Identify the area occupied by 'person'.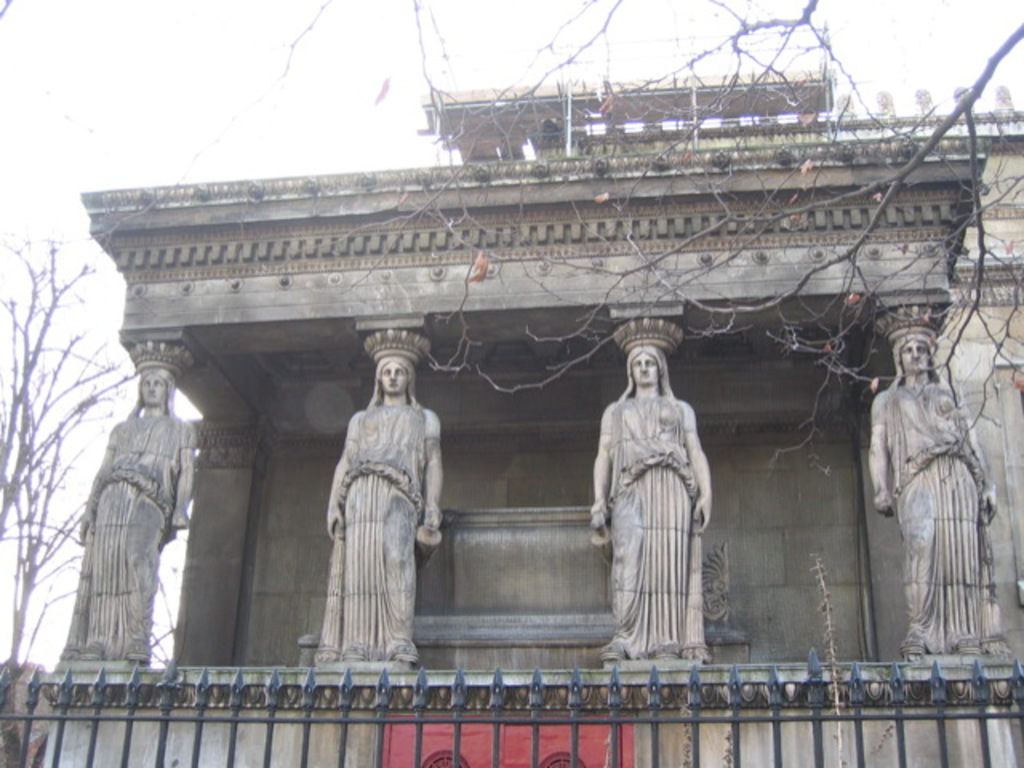
Area: (90,350,197,696).
